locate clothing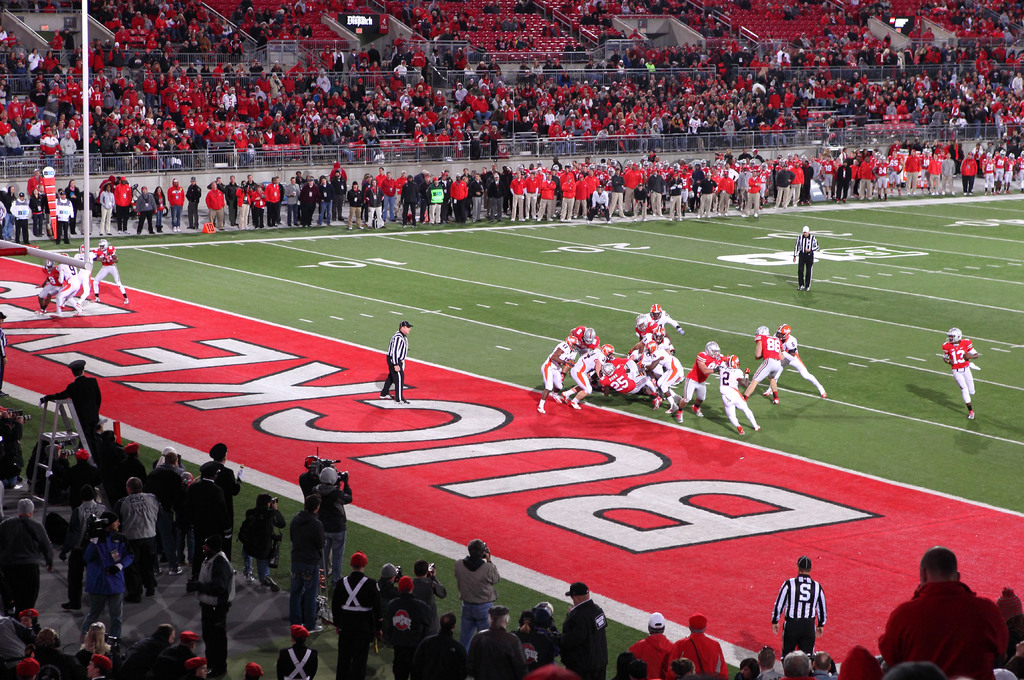
l=311, t=483, r=354, b=564
